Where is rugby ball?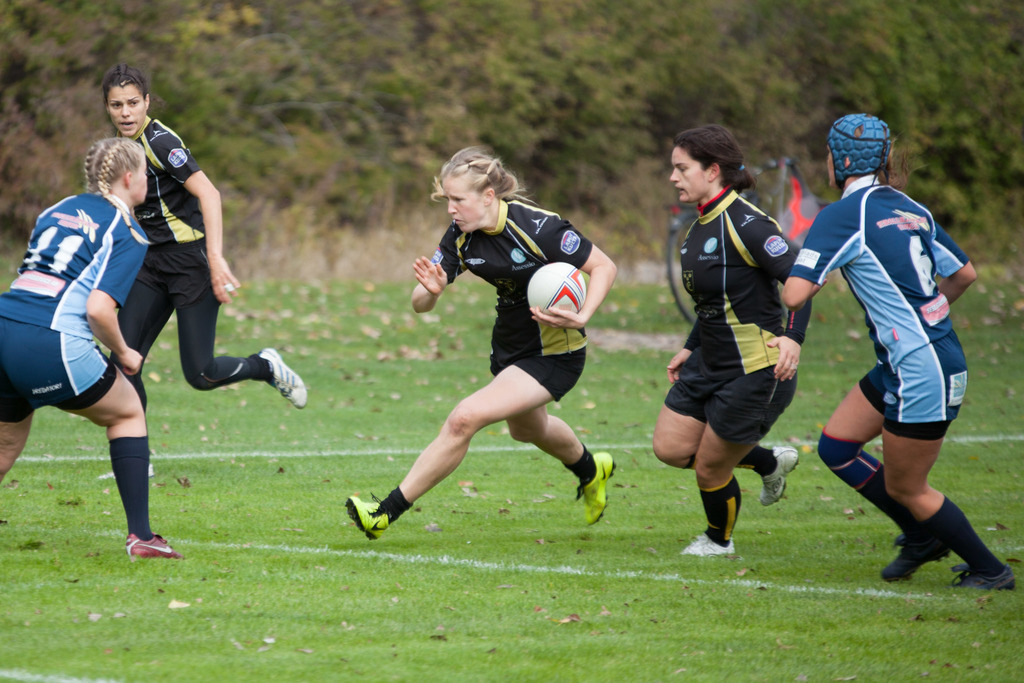
crop(525, 260, 587, 320).
